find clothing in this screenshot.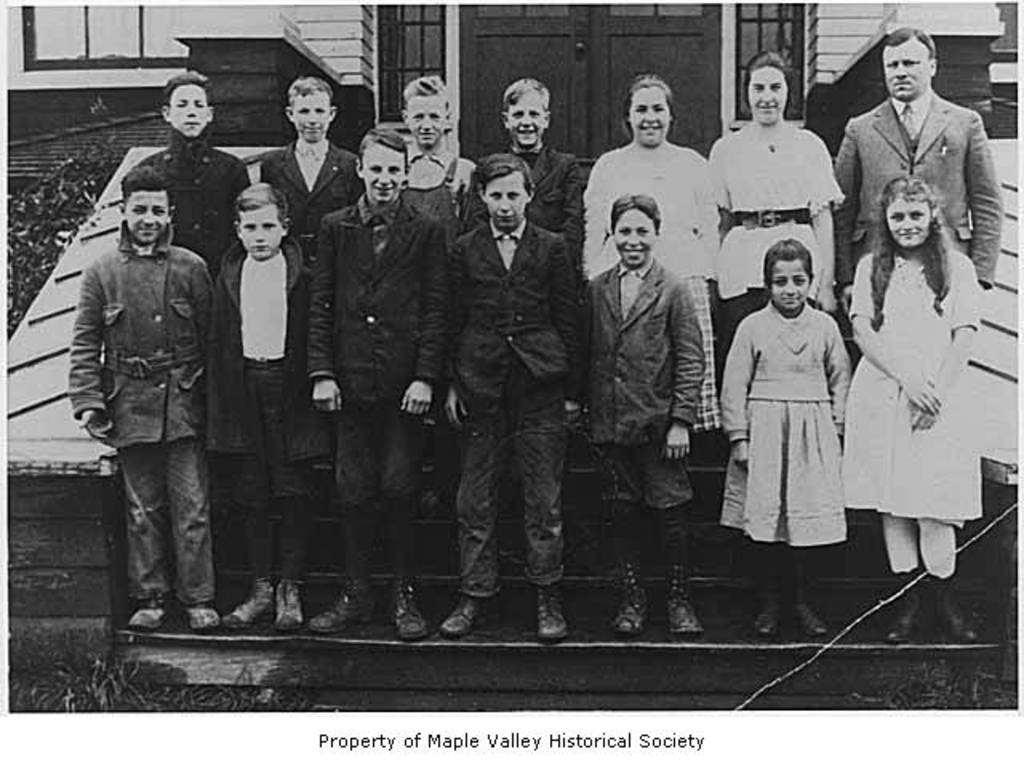
The bounding box for clothing is bbox=[811, 80, 1014, 328].
